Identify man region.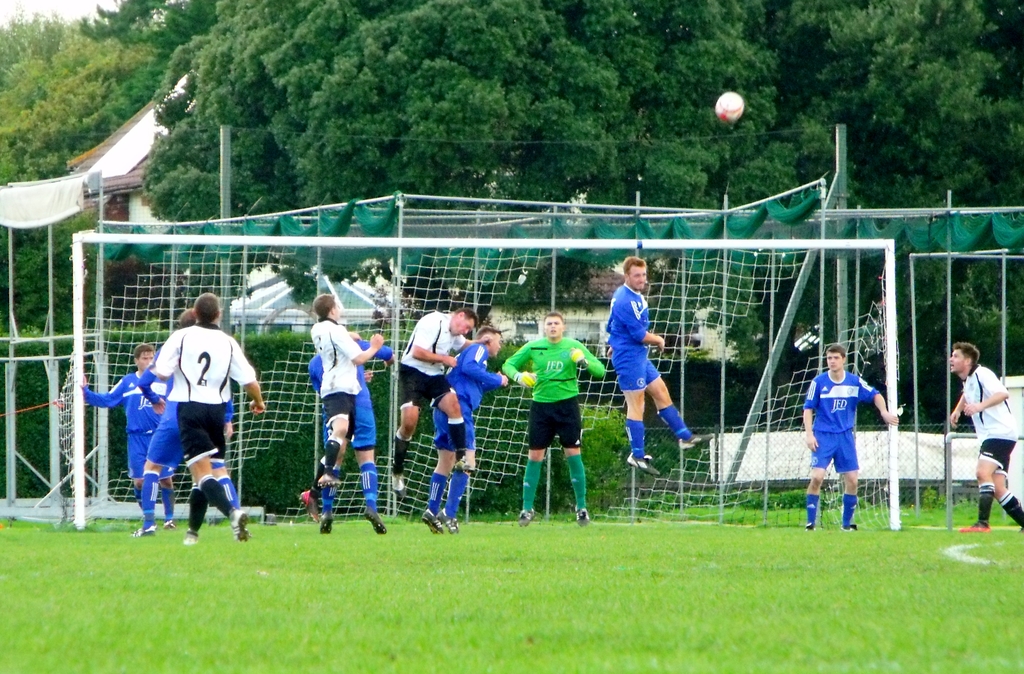
Region: (307,334,395,534).
